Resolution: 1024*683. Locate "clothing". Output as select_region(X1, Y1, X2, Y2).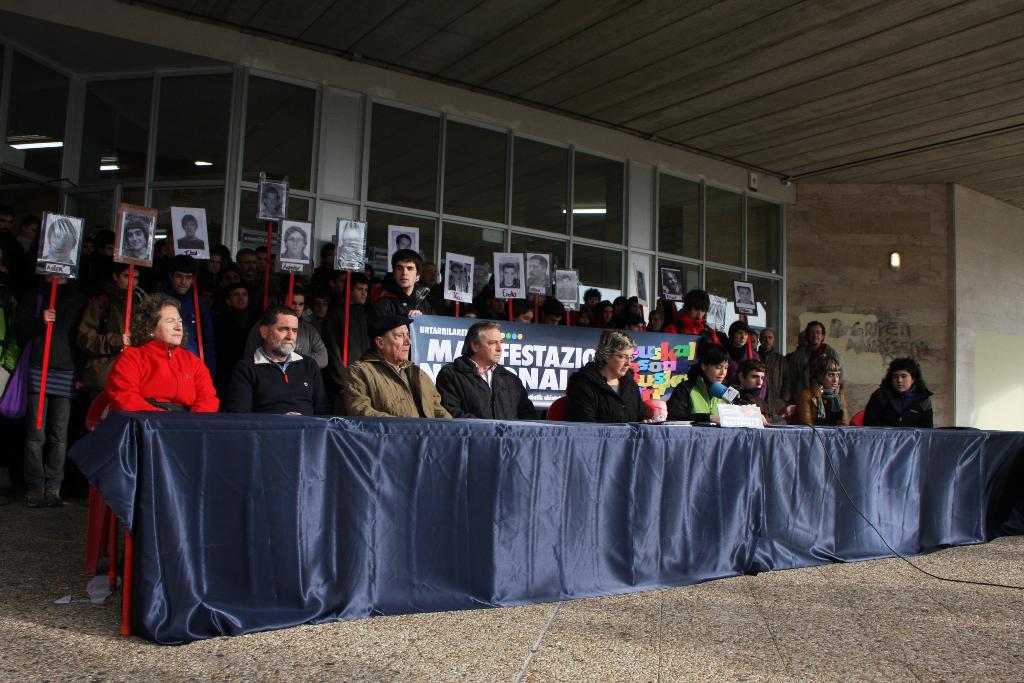
select_region(107, 341, 216, 407).
